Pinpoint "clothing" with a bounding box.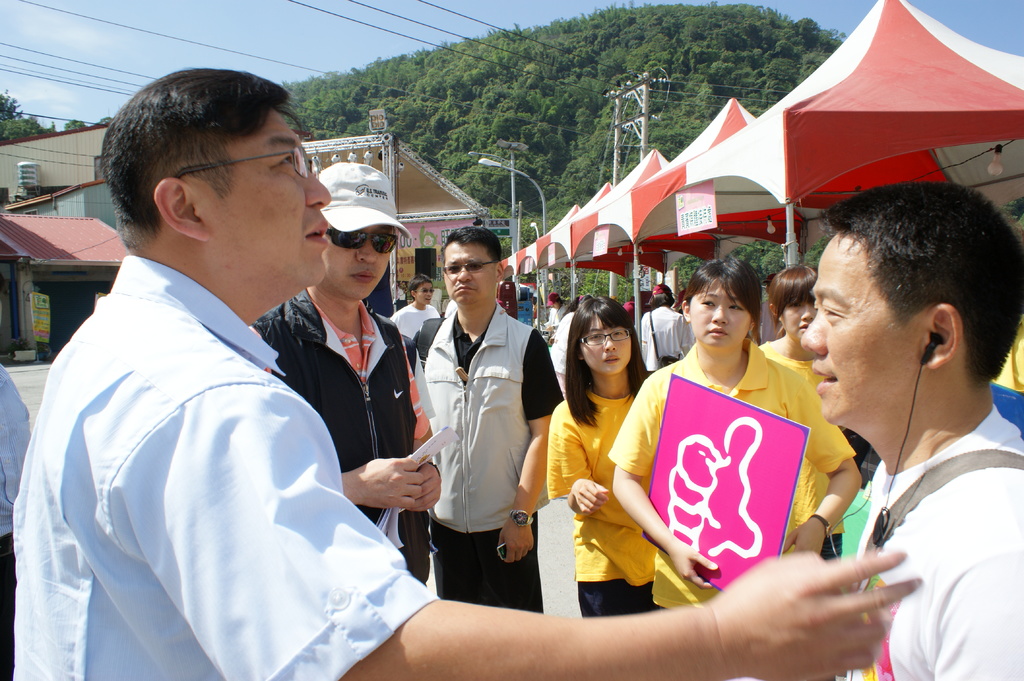
region(610, 351, 847, 602).
